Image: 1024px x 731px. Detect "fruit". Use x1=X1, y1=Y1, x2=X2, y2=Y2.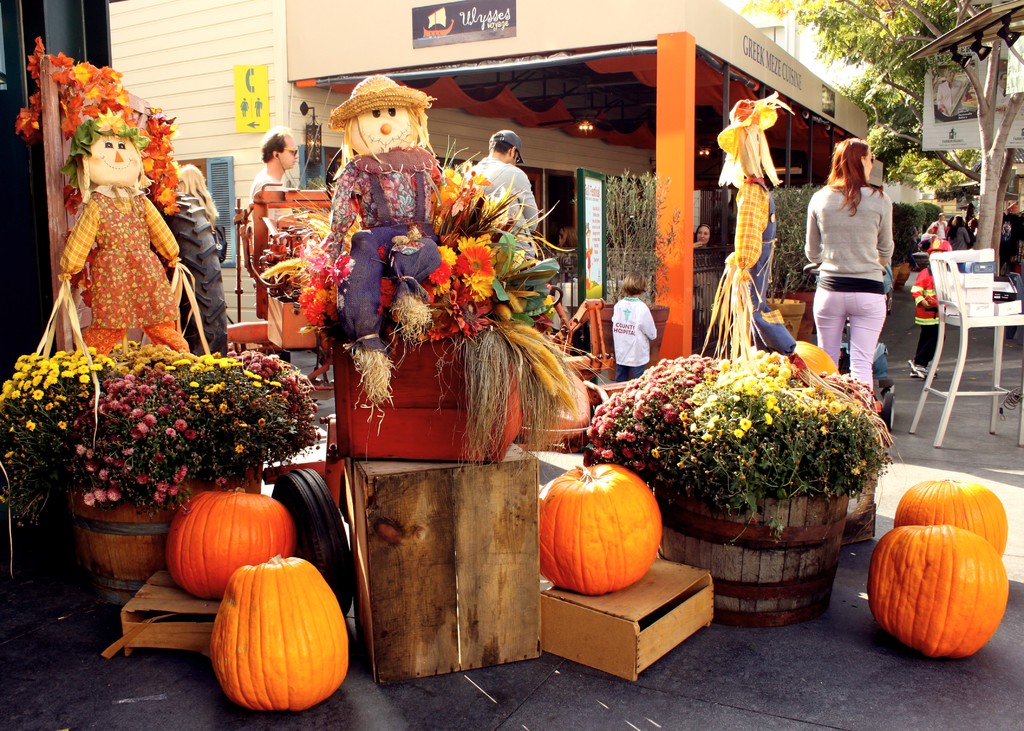
x1=165, y1=485, x2=299, y2=600.
